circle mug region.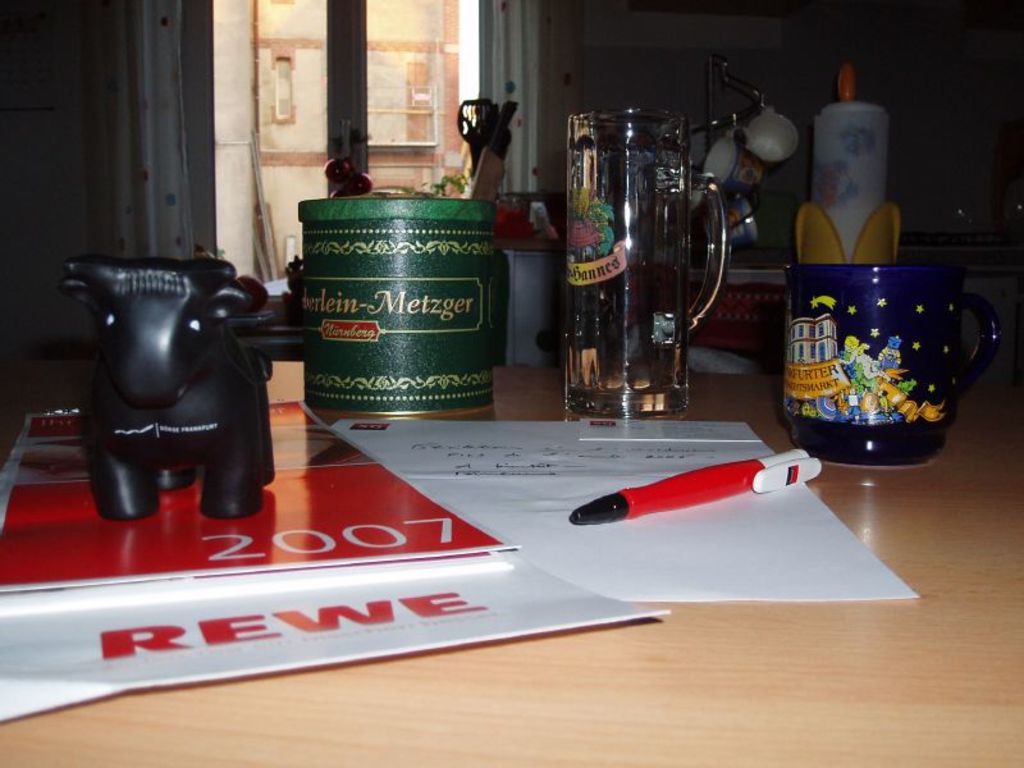
Region: 778, 268, 1000, 468.
